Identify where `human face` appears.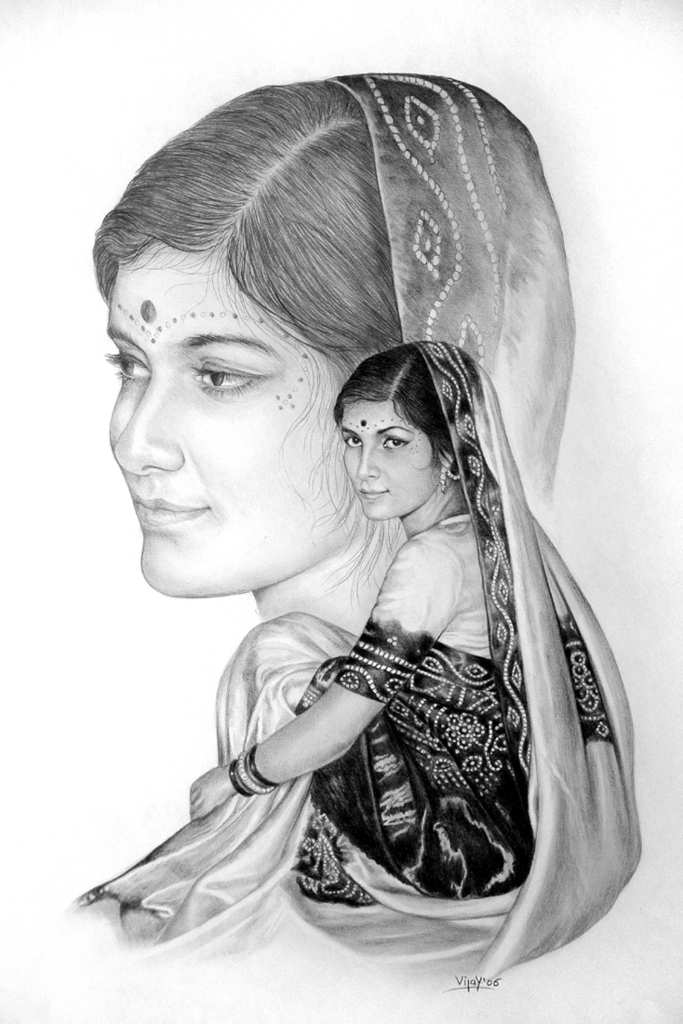
Appears at BBox(103, 243, 359, 597).
